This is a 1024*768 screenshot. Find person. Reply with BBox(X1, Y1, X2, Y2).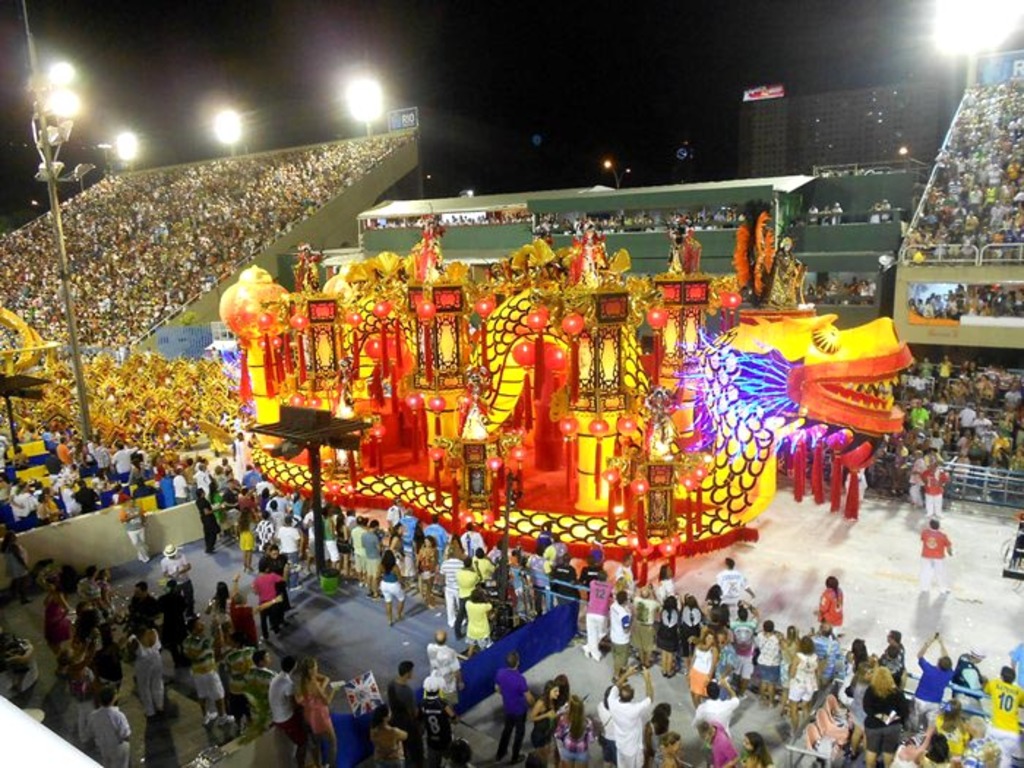
BBox(253, 471, 276, 496).
